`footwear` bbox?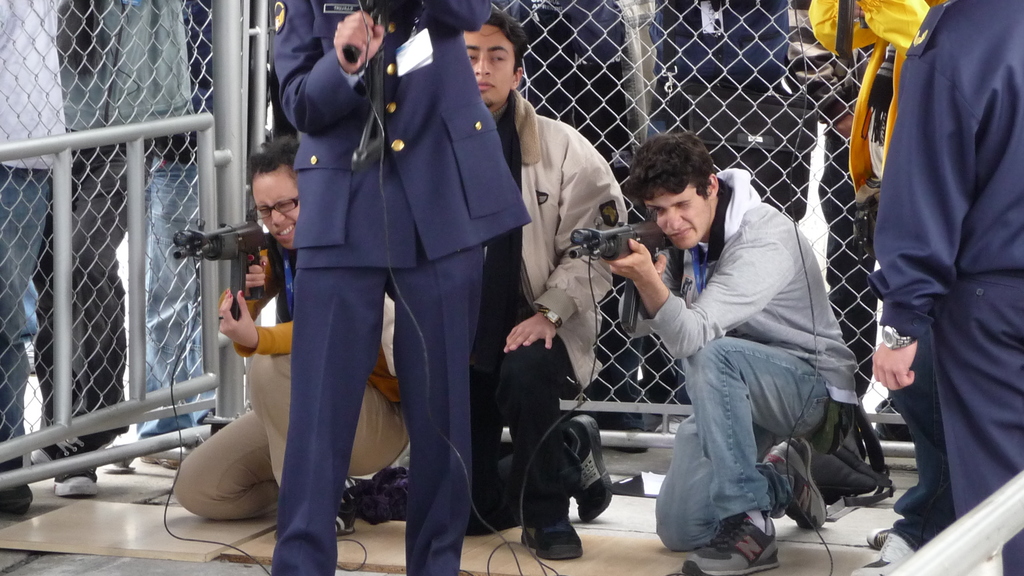
bbox=[847, 531, 913, 575]
